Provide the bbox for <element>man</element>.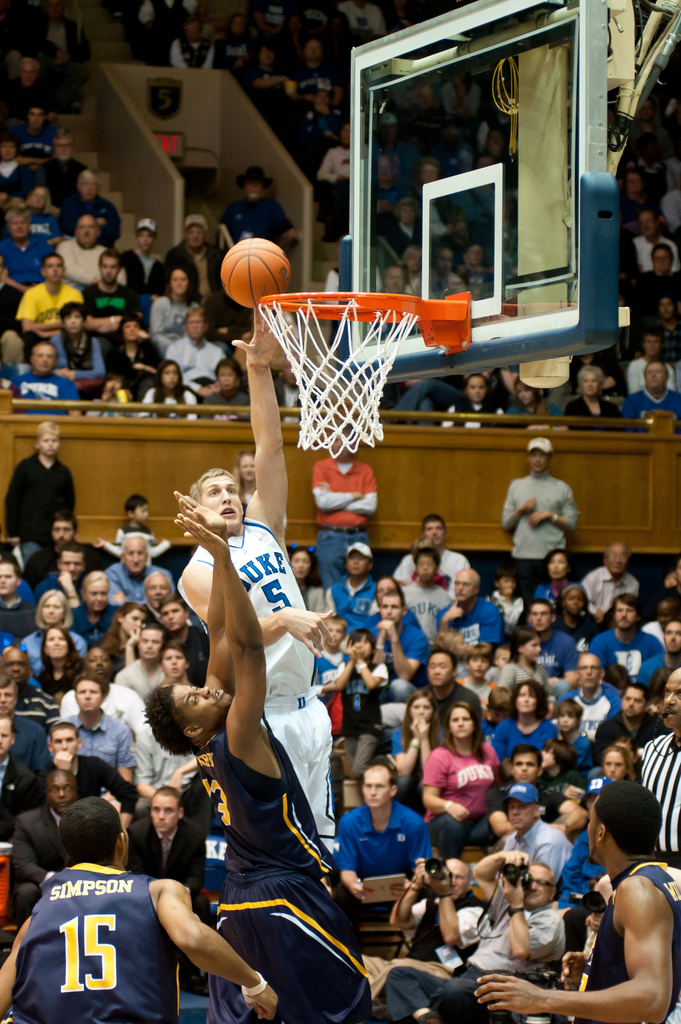
l=565, t=529, r=642, b=622.
